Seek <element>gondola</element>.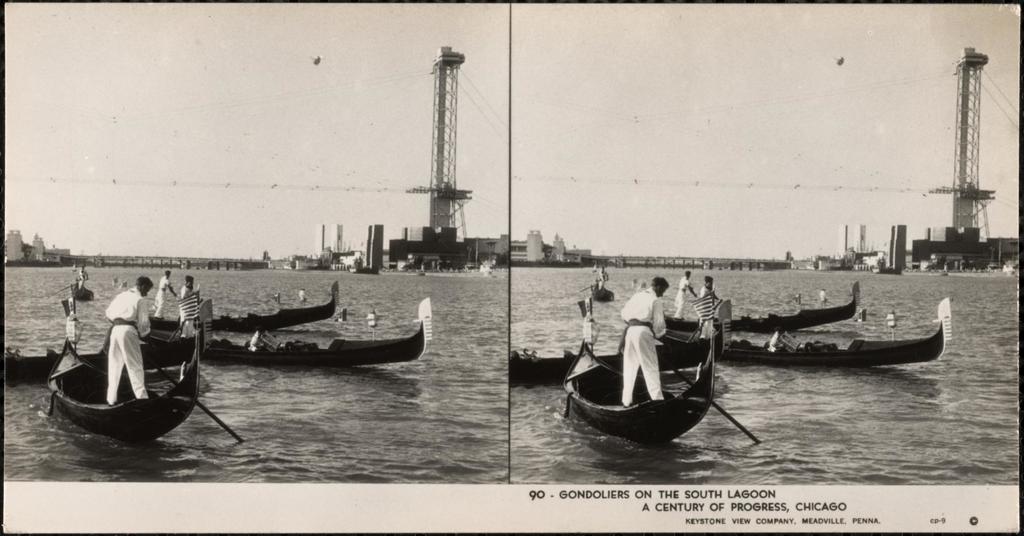
[x1=509, y1=351, x2=627, y2=385].
